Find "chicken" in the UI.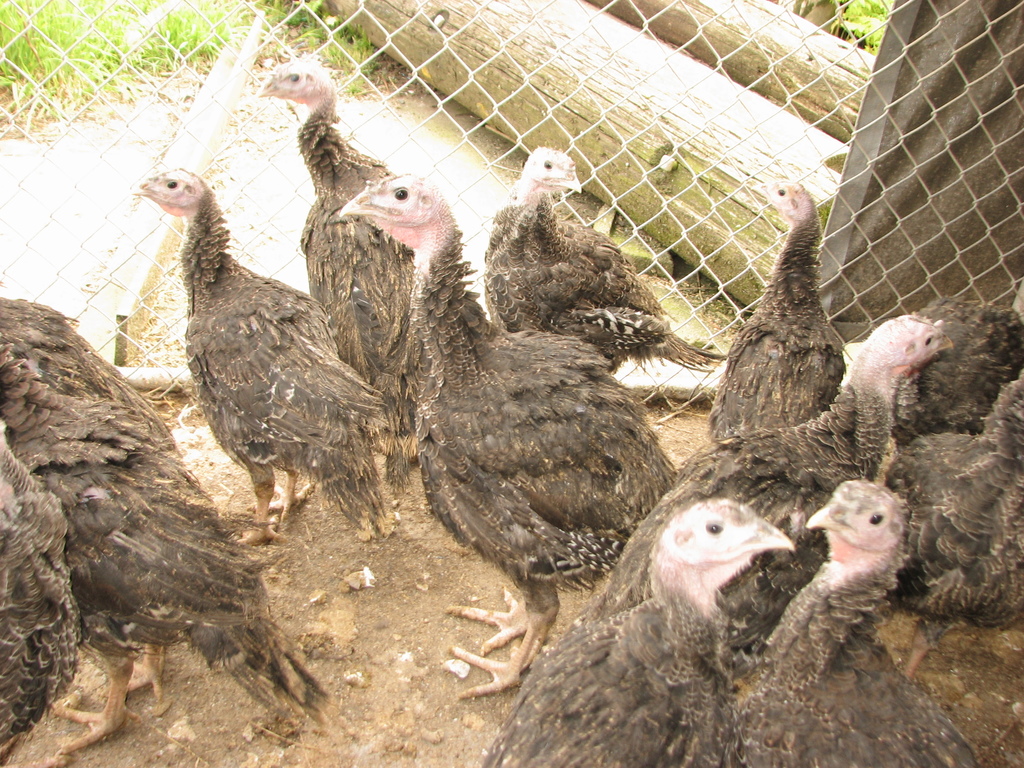
UI element at BBox(739, 479, 986, 767).
